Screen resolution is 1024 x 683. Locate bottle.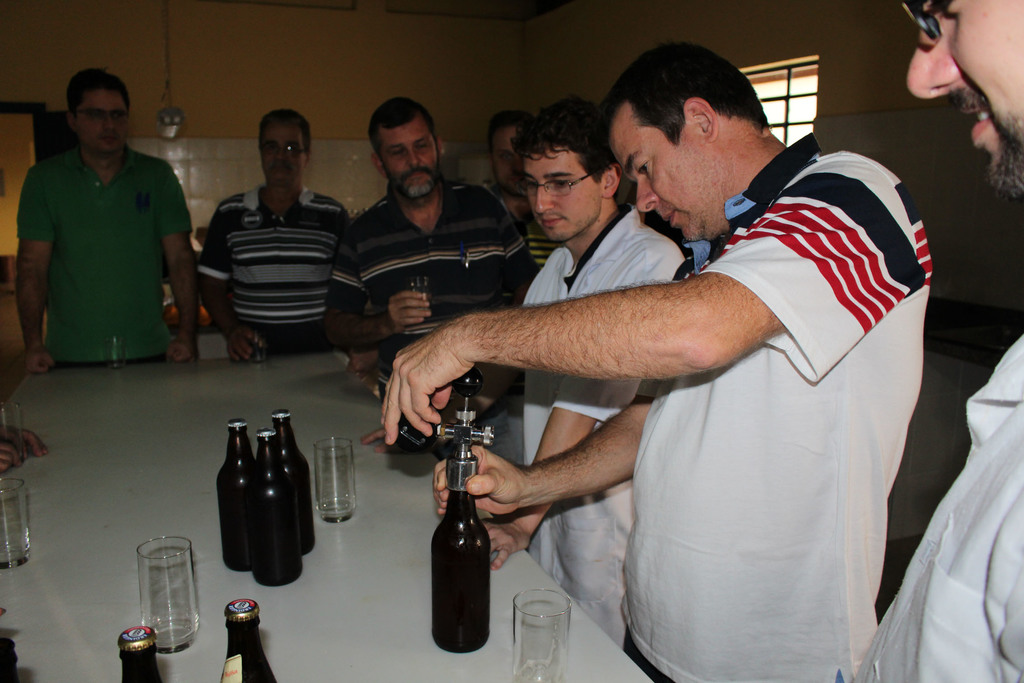
(x1=249, y1=429, x2=301, y2=588).
